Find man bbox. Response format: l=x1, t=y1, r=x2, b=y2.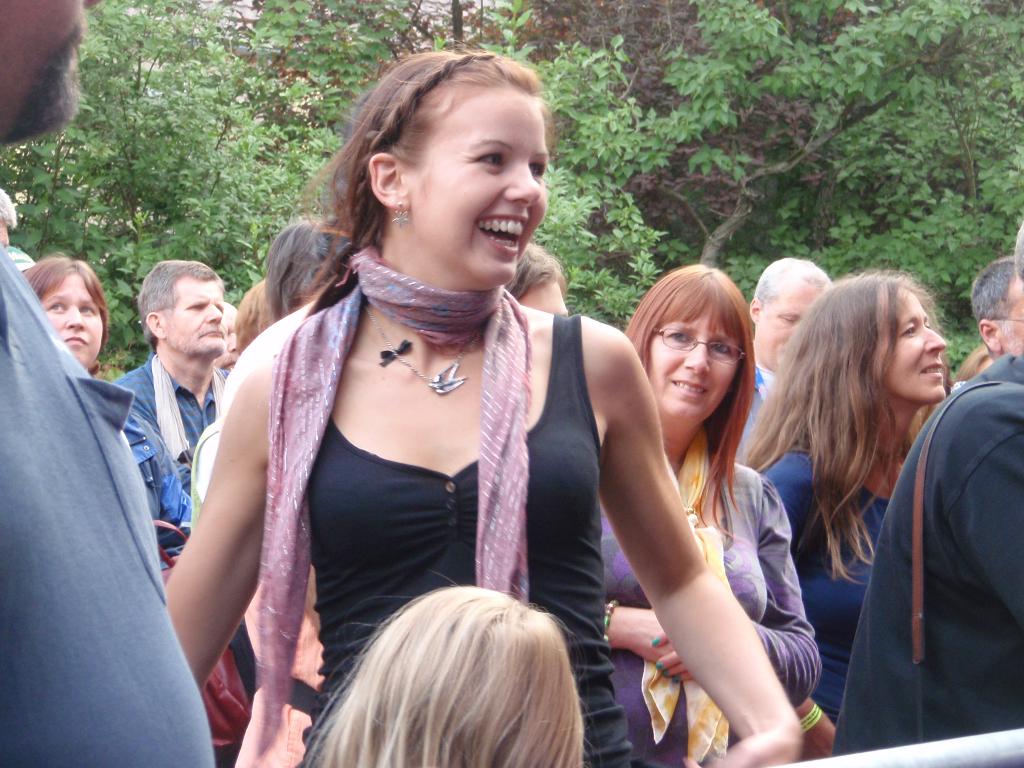
l=508, t=245, r=571, b=315.
